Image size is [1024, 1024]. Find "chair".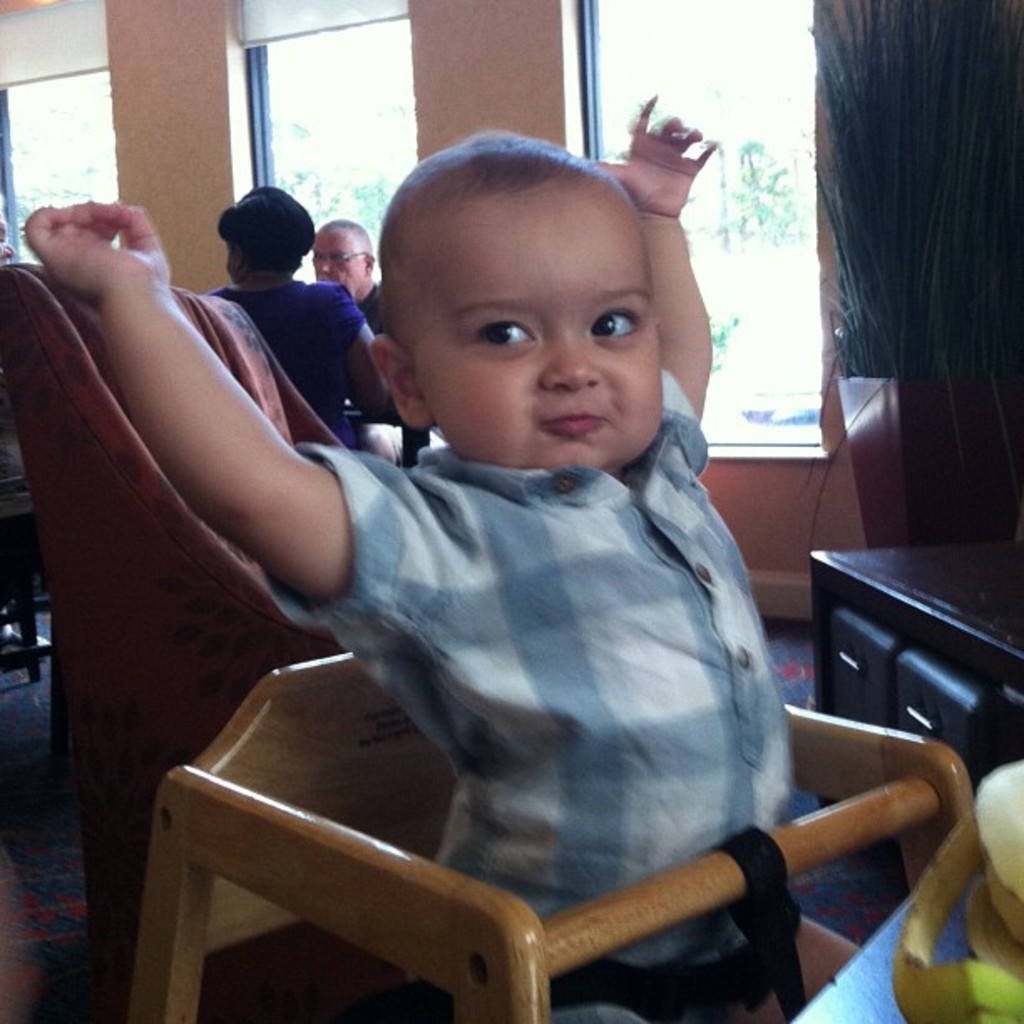
select_region(0, 268, 346, 986).
